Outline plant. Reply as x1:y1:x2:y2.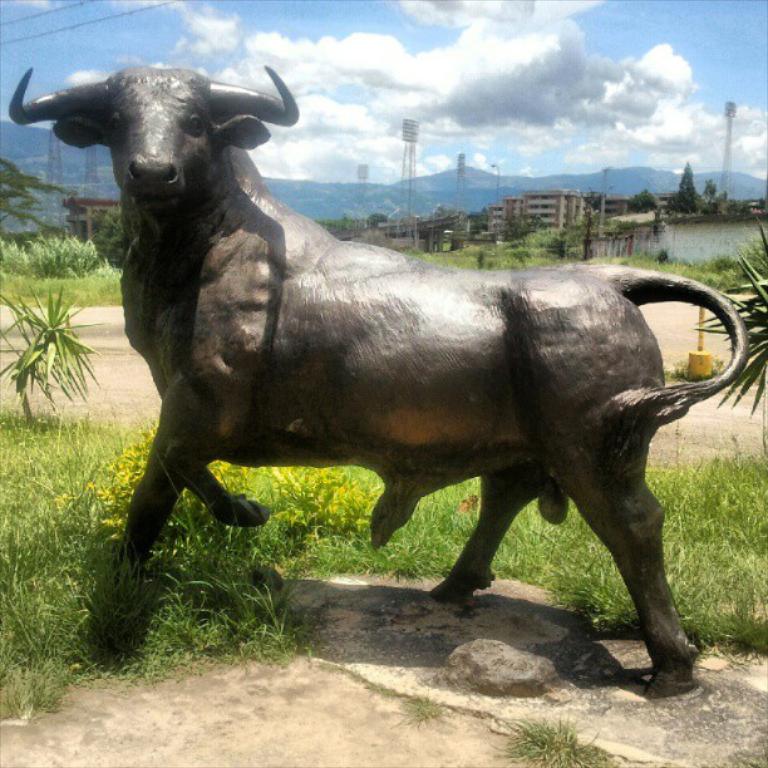
0:280:83:420.
